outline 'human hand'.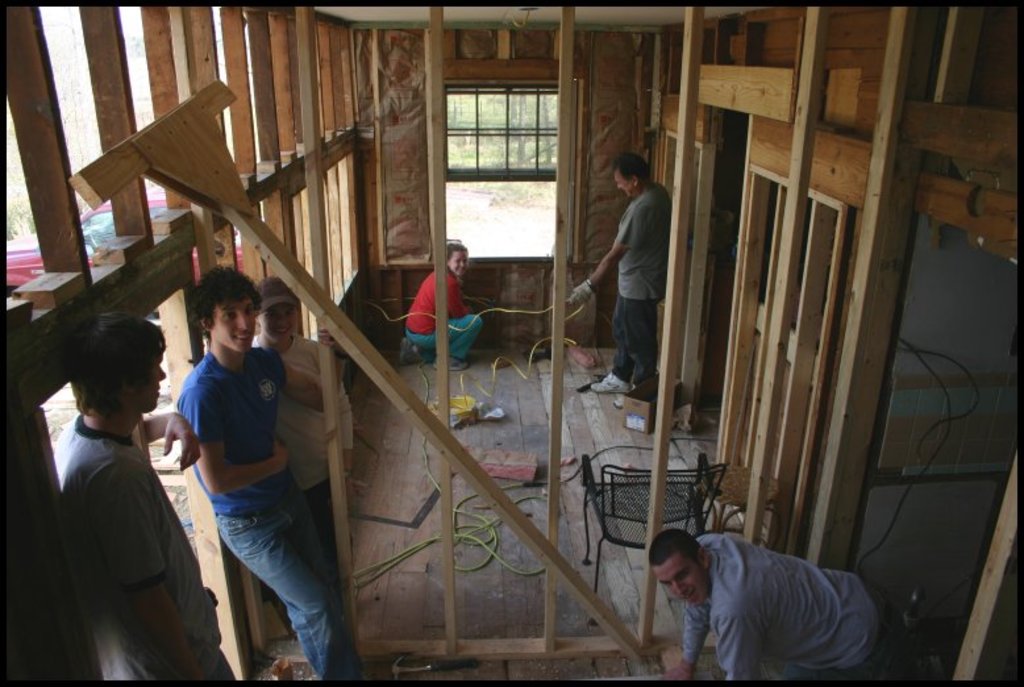
Outline: {"left": 161, "top": 413, "right": 201, "bottom": 472}.
